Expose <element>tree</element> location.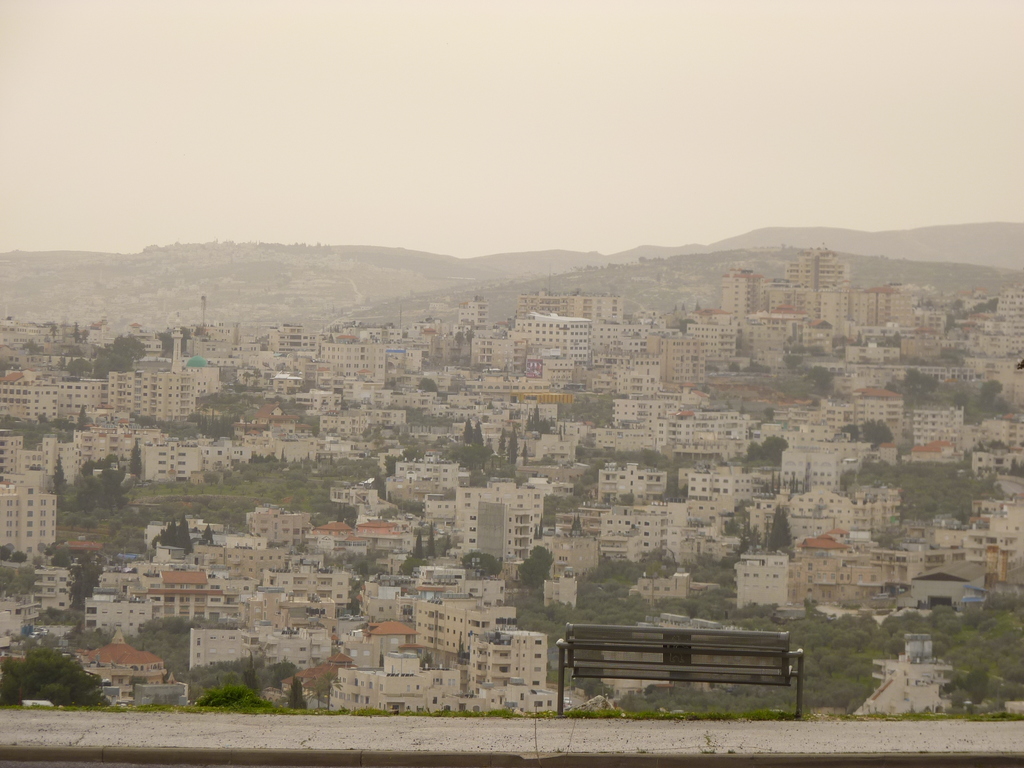
Exposed at {"left": 726, "top": 359, "right": 742, "bottom": 373}.
